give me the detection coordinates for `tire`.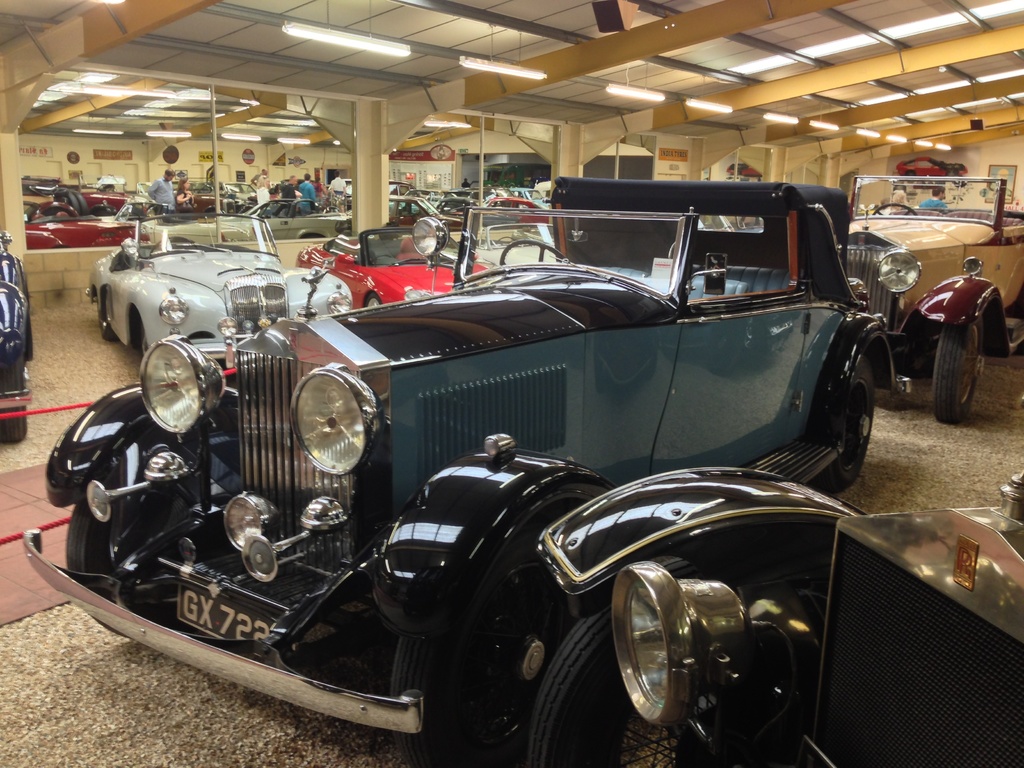
x1=68 y1=189 x2=88 y2=211.
